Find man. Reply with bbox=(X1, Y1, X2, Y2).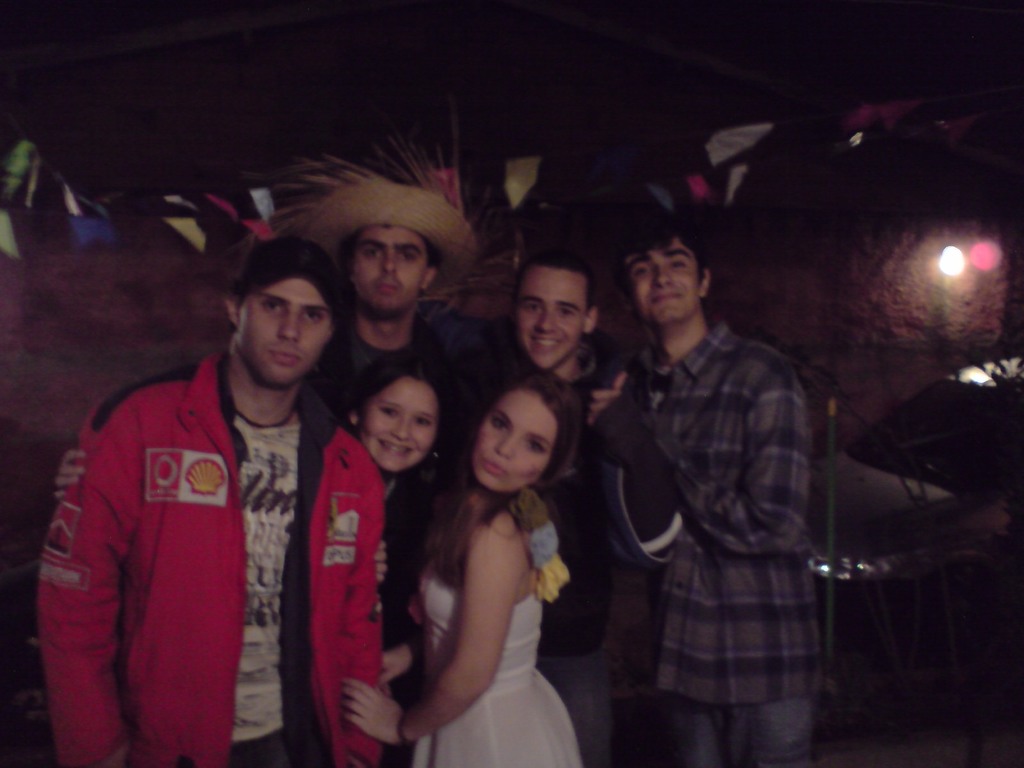
bbox=(287, 177, 483, 451).
